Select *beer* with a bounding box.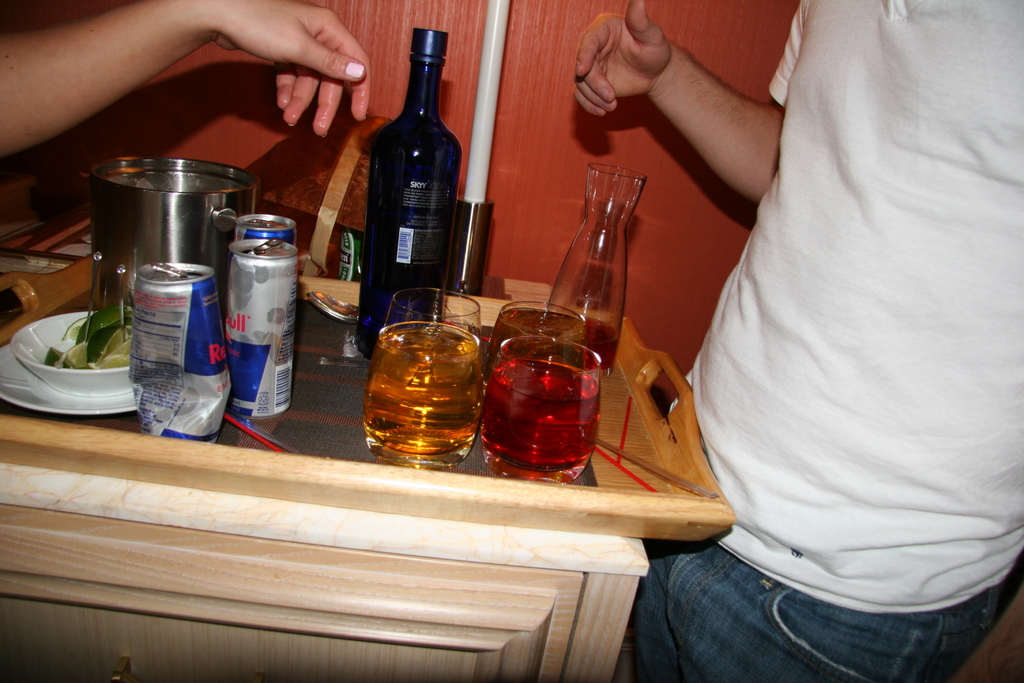
bbox=(486, 304, 585, 363).
